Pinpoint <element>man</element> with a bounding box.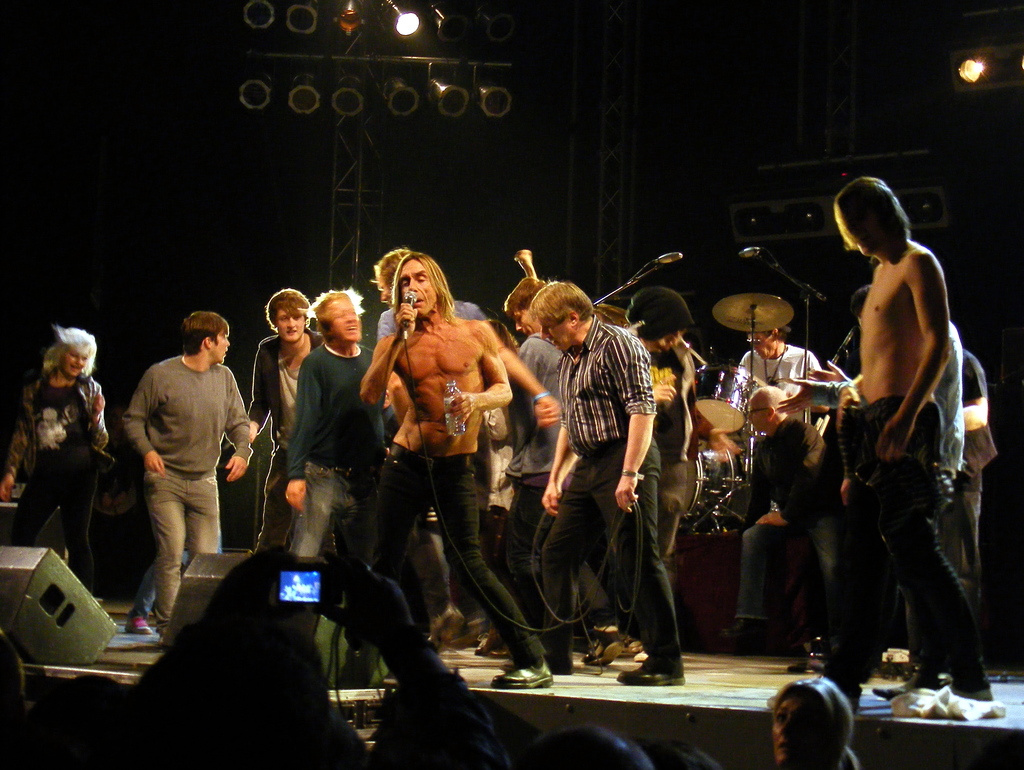
box(228, 284, 326, 554).
